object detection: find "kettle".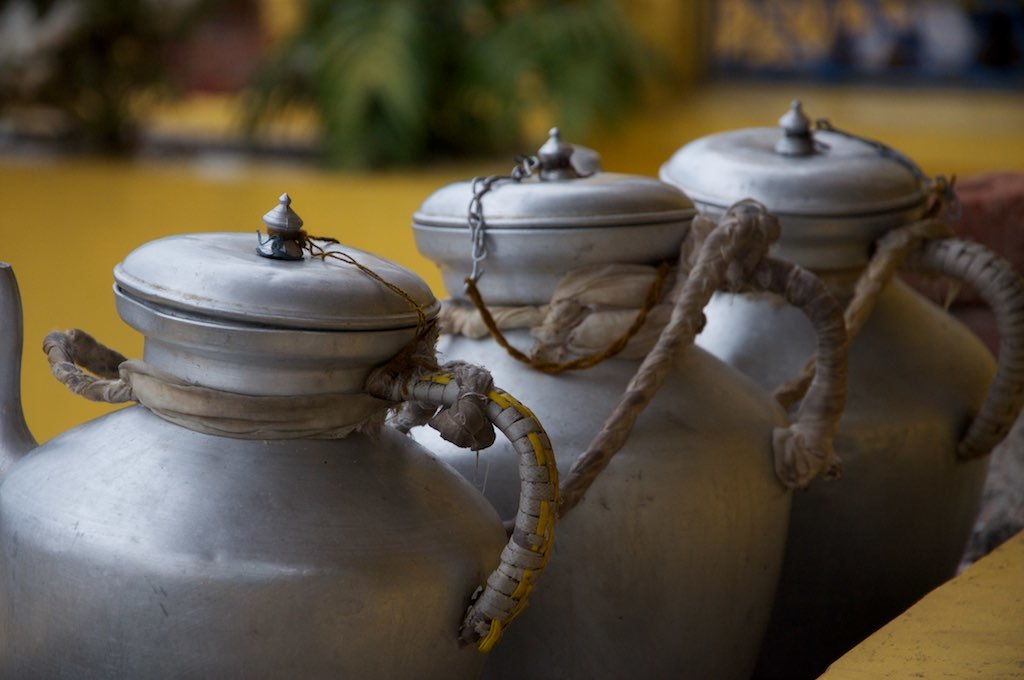
<region>664, 95, 1023, 650</region>.
